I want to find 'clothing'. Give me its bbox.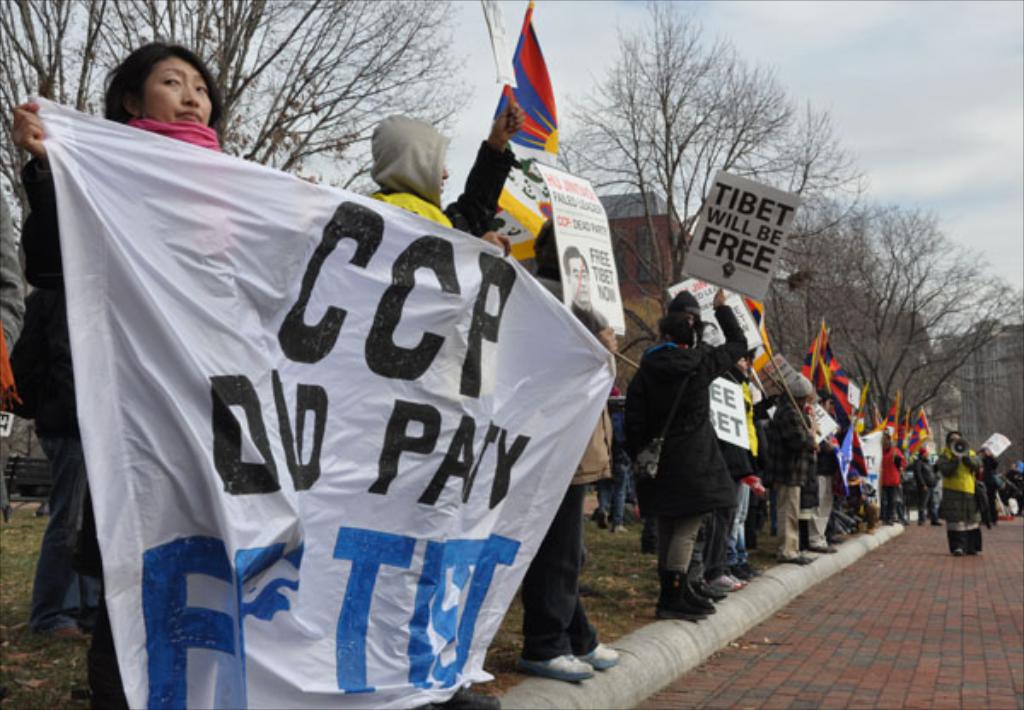
(x1=369, y1=116, x2=452, y2=237).
